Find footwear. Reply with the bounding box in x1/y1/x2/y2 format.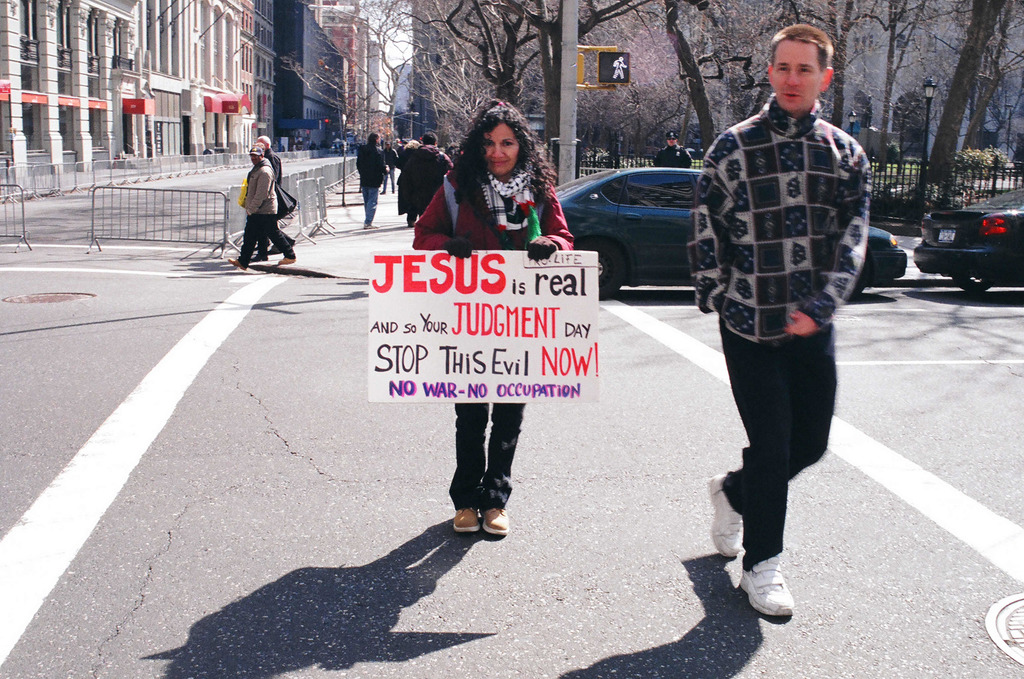
705/474/749/555.
